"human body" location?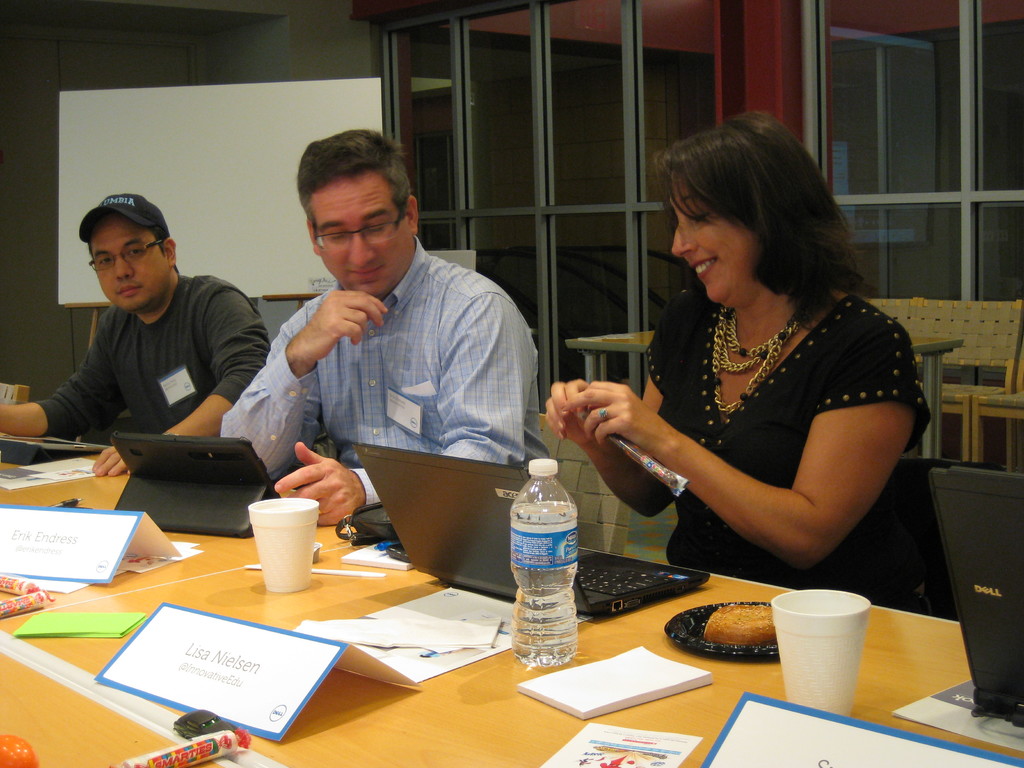
223:131:549:527
